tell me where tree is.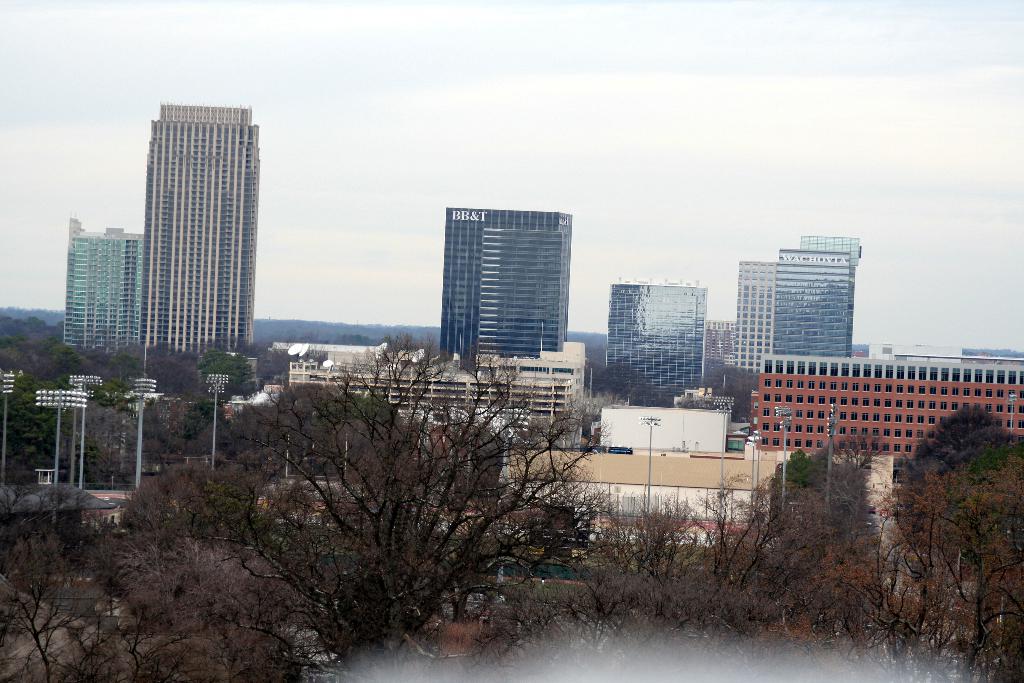
tree is at pyautogui.locateOnScreen(0, 470, 115, 682).
